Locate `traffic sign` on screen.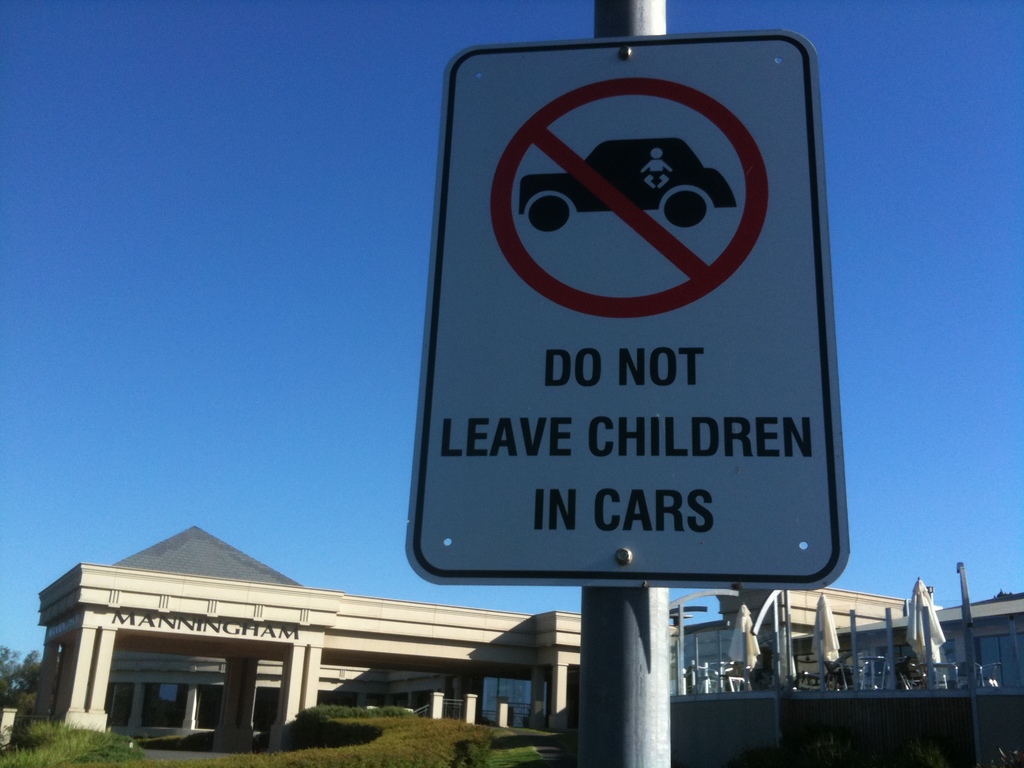
On screen at [x1=406, y1=35, x2=857, y2=589].
